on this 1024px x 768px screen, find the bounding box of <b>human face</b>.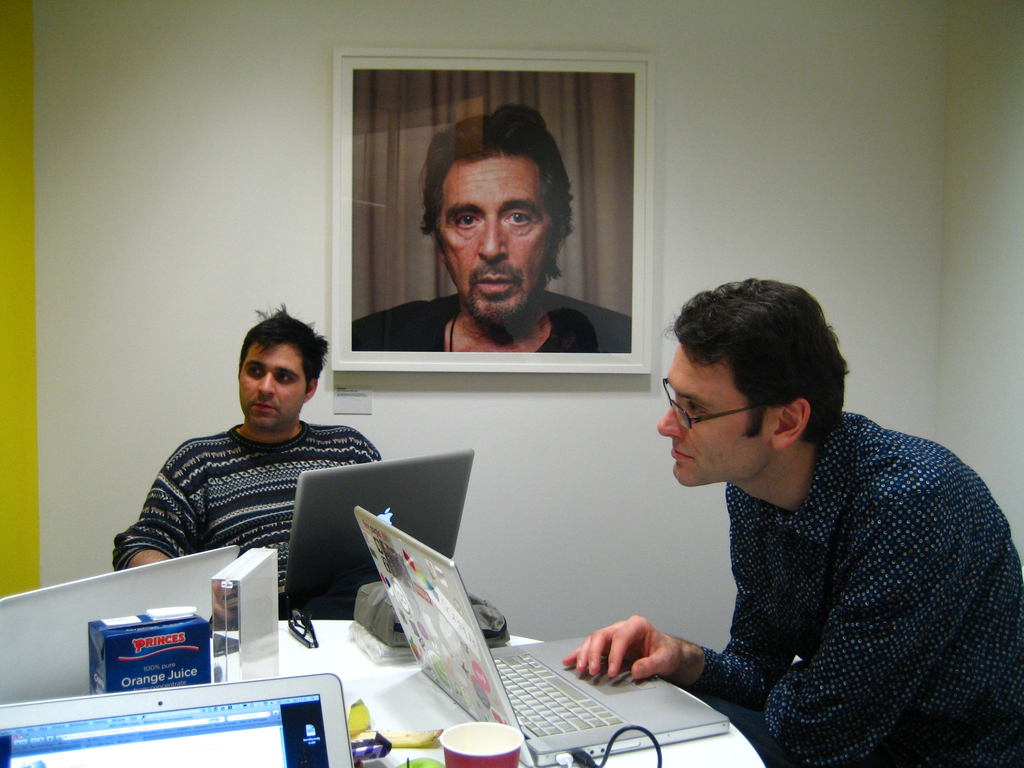
Bounding box: [653,338,775,491].
